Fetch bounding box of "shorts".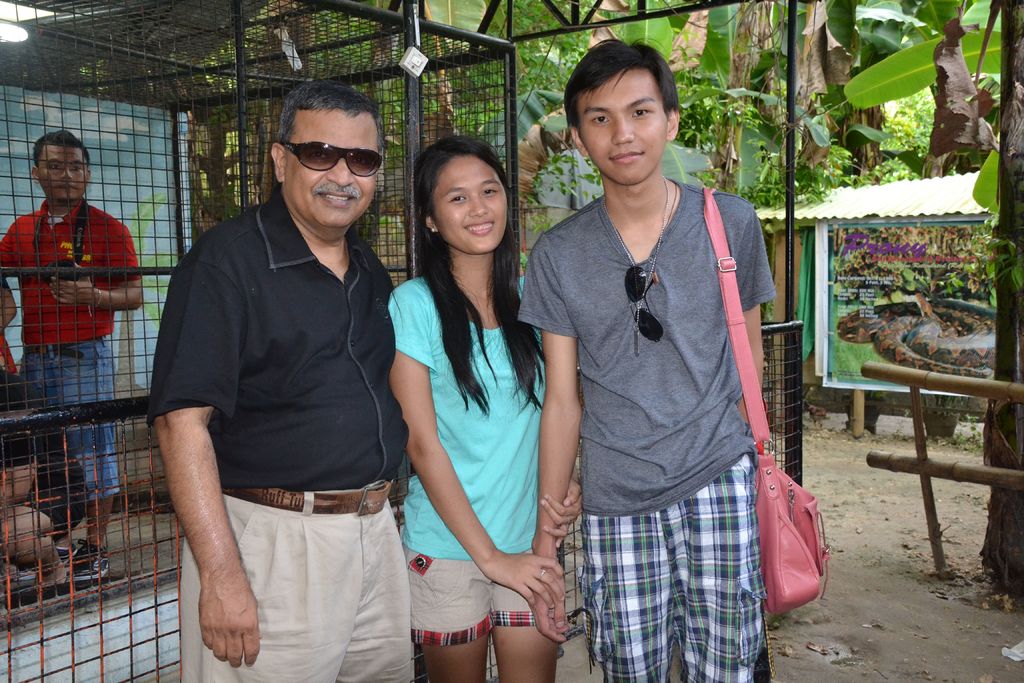
Bbox: <box>20,340,123,498</box>.
